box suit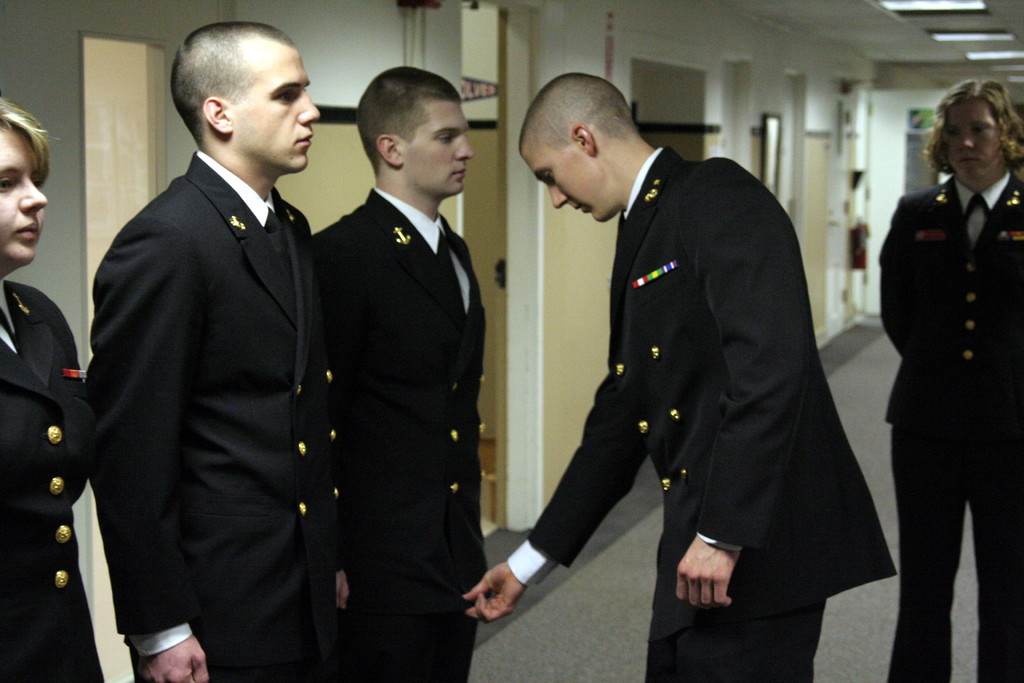
(93, 153, 330, 682)
